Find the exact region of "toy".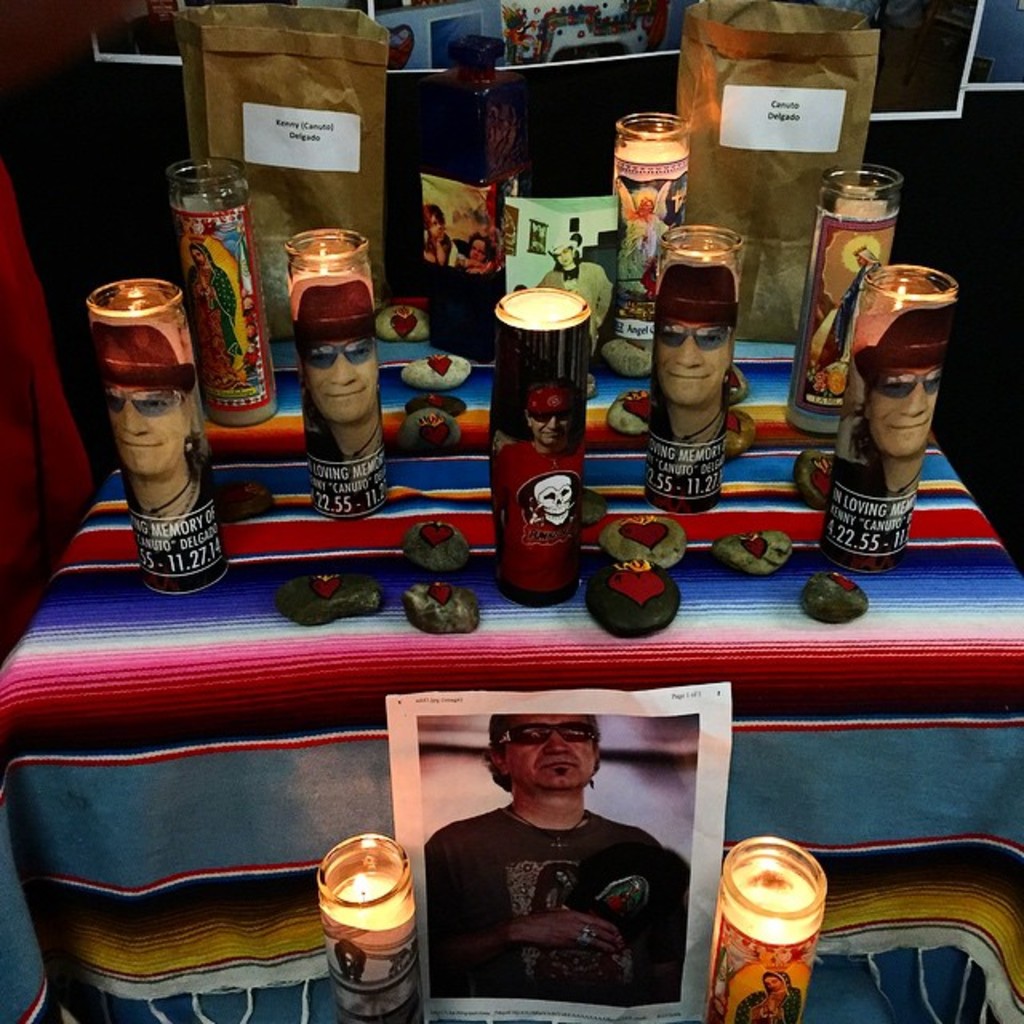
Exact region: 706:534:794:571.
